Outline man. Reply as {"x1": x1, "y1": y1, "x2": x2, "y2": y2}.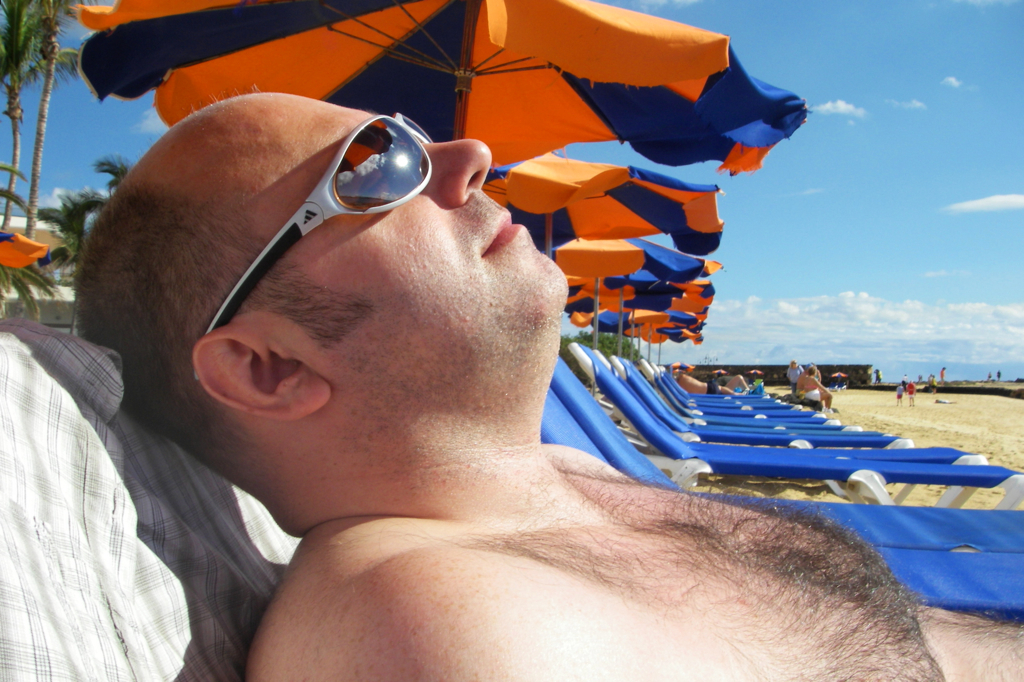
{"x1": 800, "y1": 363, "x2": 835, "y2": 415}.
